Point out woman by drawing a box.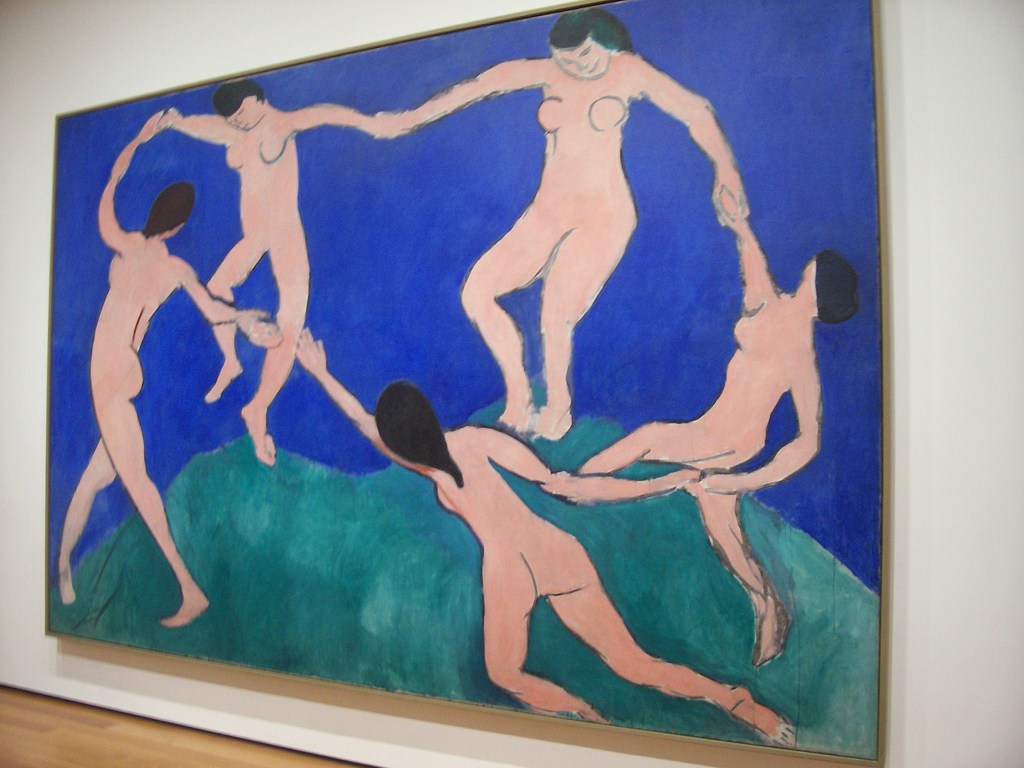
<region>153, 78, 388, 463</region>.
